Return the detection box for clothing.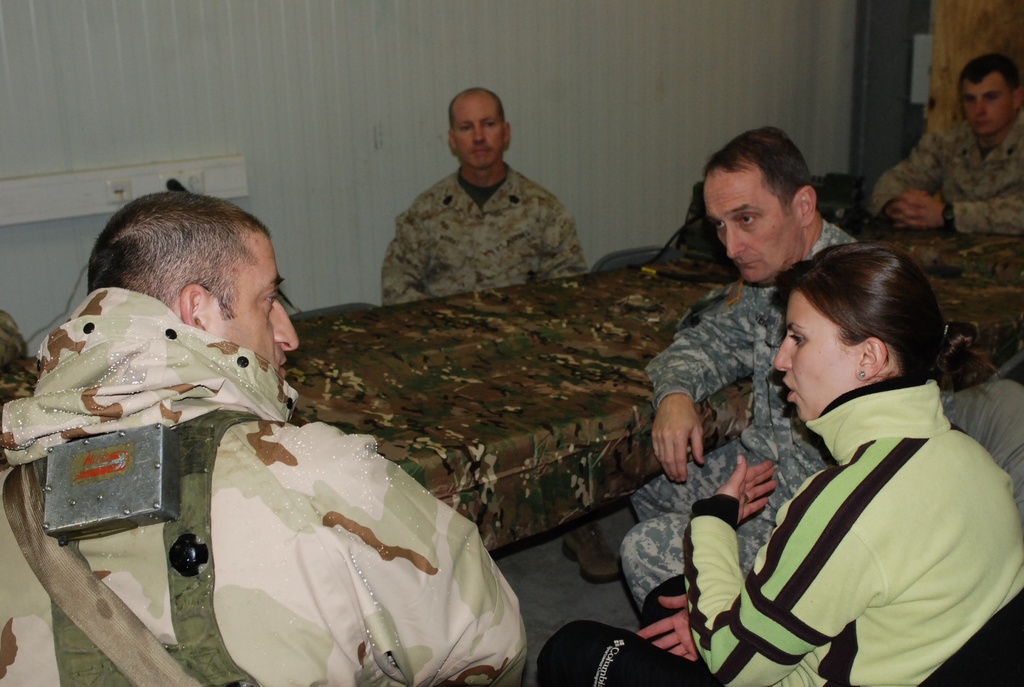
[x1=621, y1=224, x2=862, y2=608].
